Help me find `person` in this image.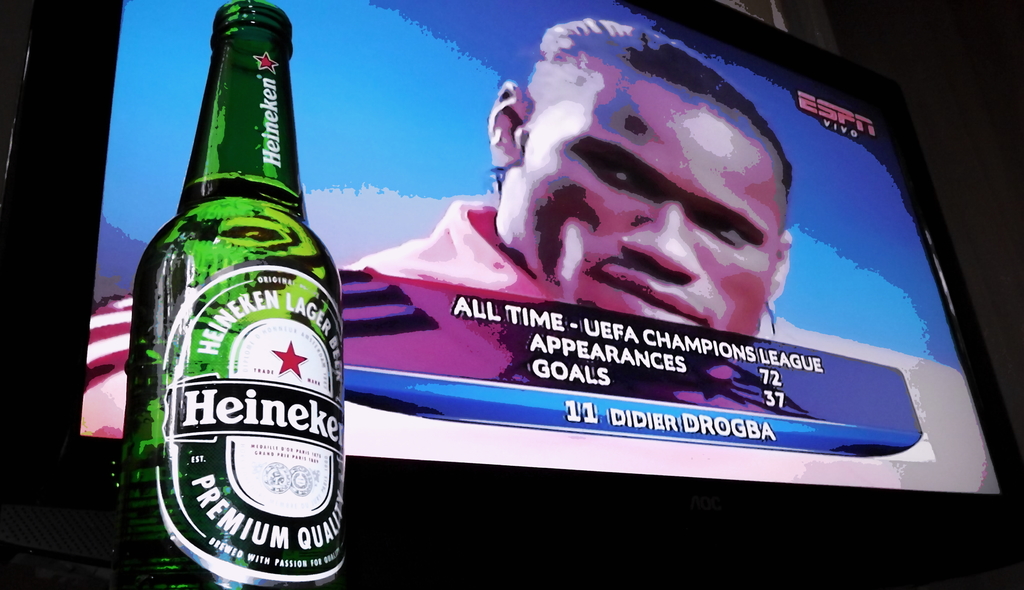
Found it: select_region(447, 27, 828, 368).
